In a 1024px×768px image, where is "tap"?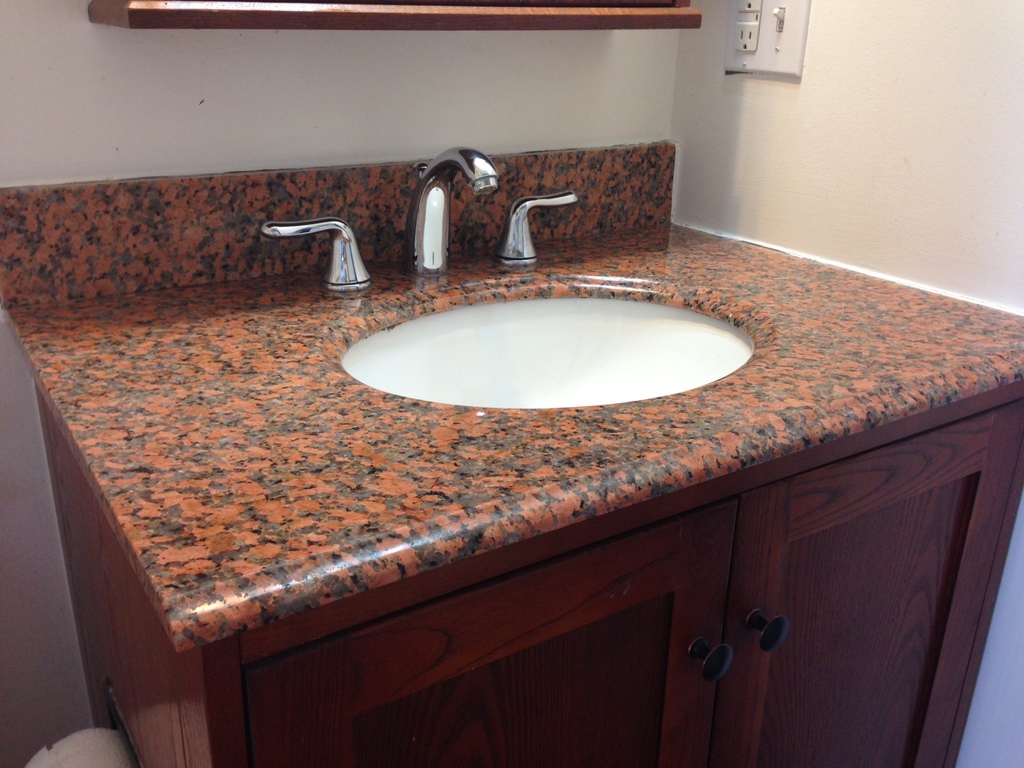
x1=407, y1=145, x2=500, y2=274.
